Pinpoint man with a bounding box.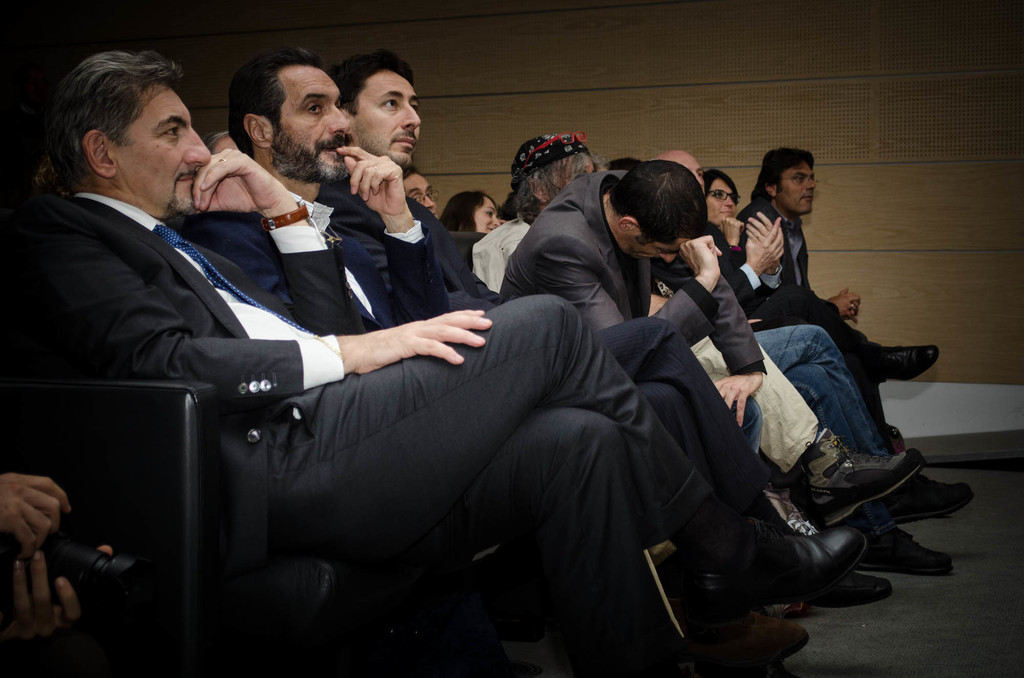
613 150 952 585.
